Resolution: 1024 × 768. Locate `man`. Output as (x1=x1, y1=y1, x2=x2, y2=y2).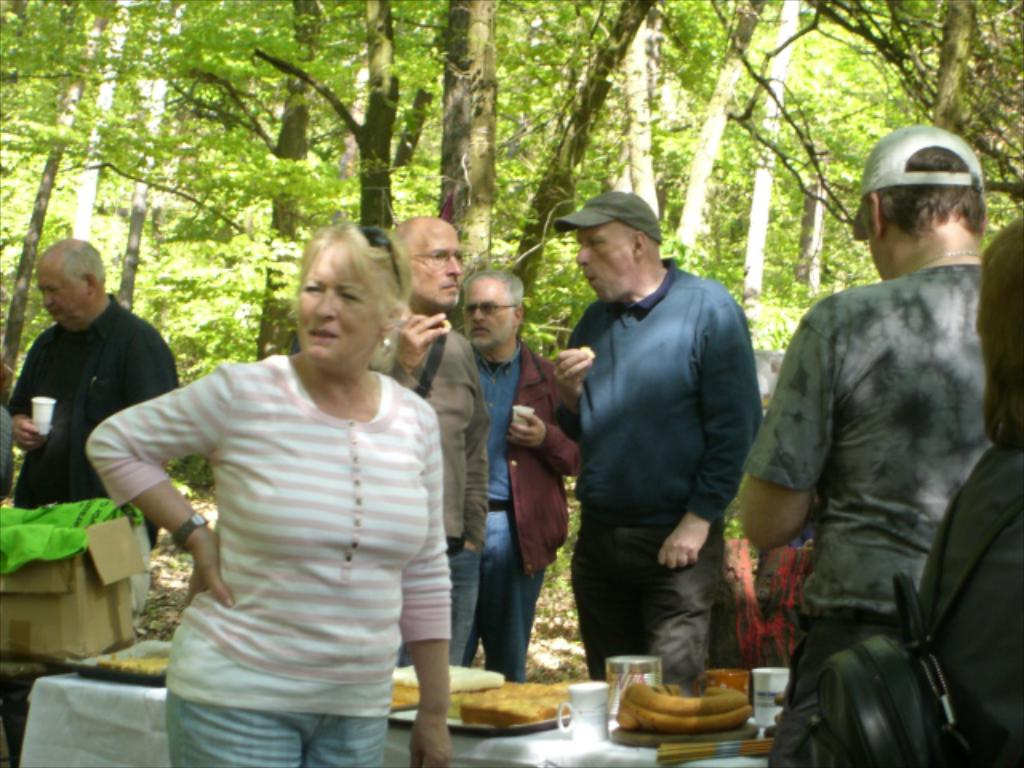
(x1=8, y1=237, x2=178, y2=619).
